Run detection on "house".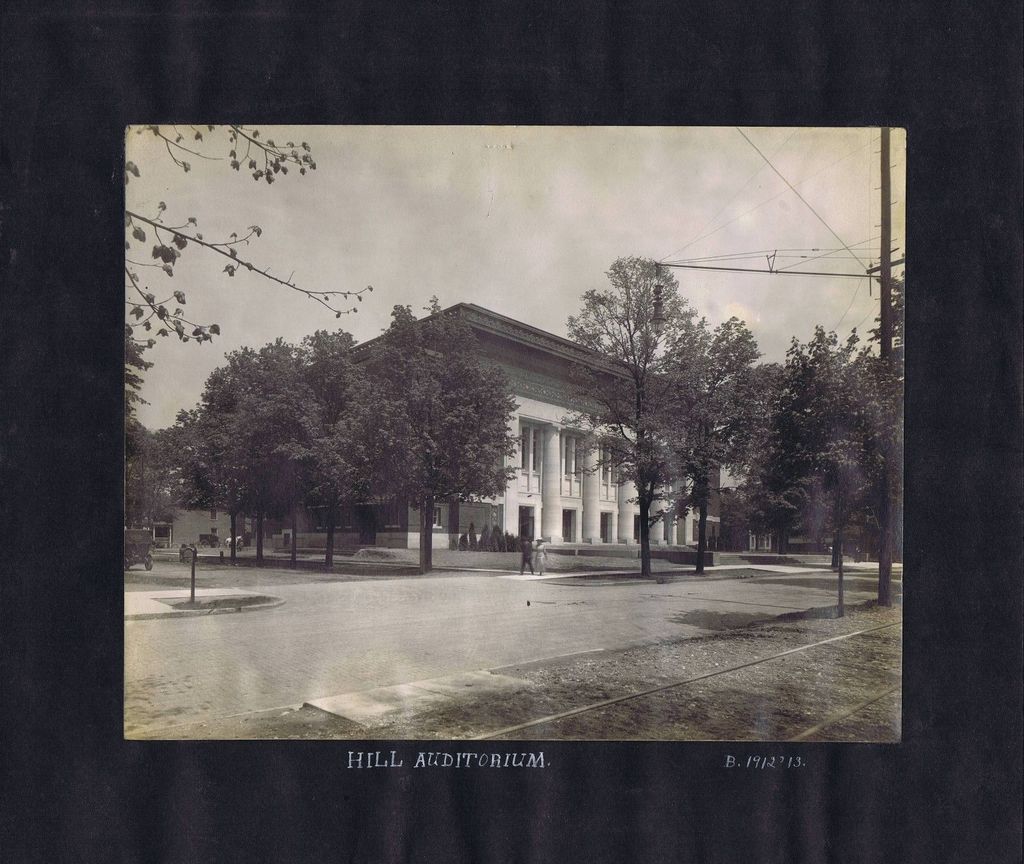
Result: 260, 288, 728, 554.
